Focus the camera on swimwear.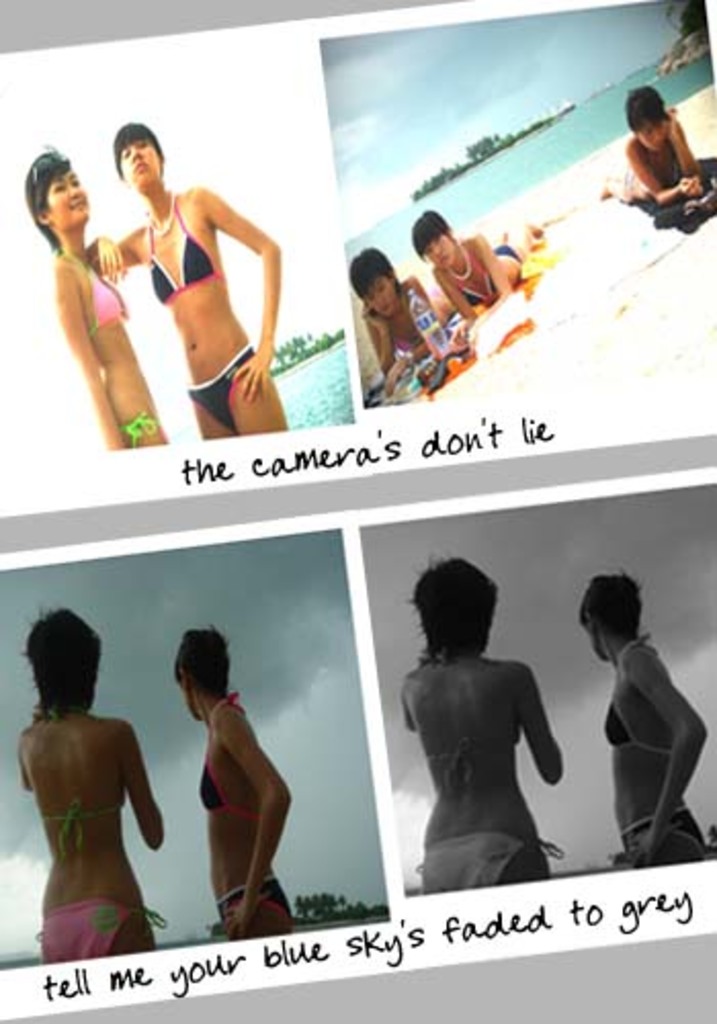
Focus region: bbox(619, 803, 707, 858).
